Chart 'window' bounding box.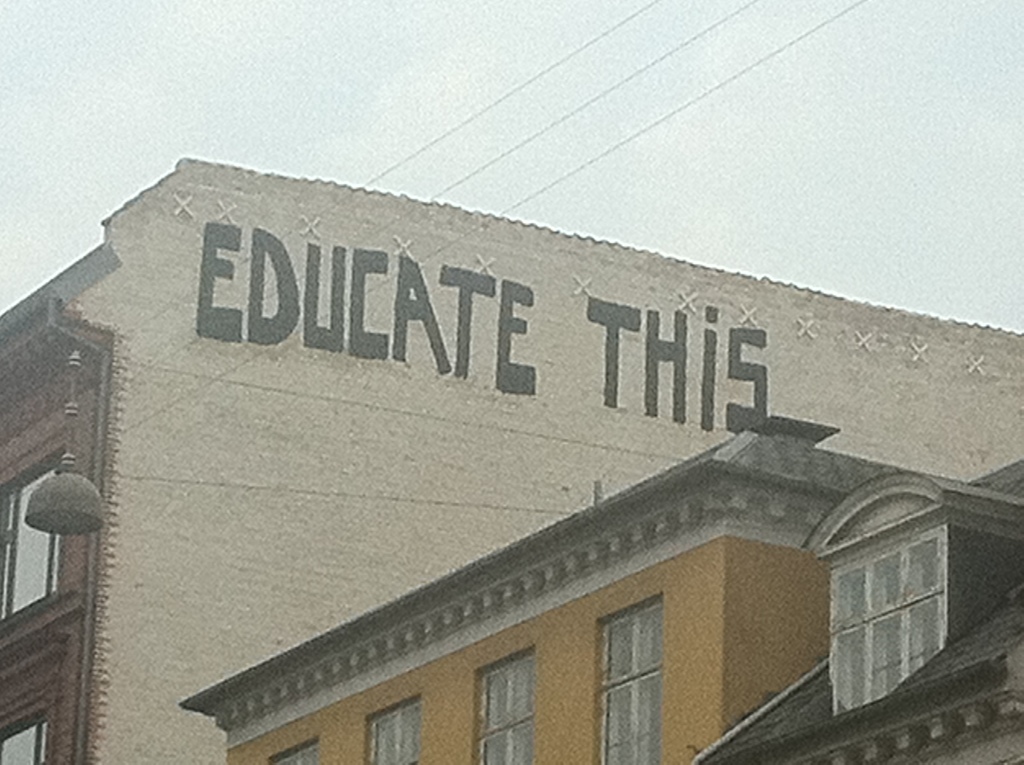
Charted: box(365, 701, 419, 764).
